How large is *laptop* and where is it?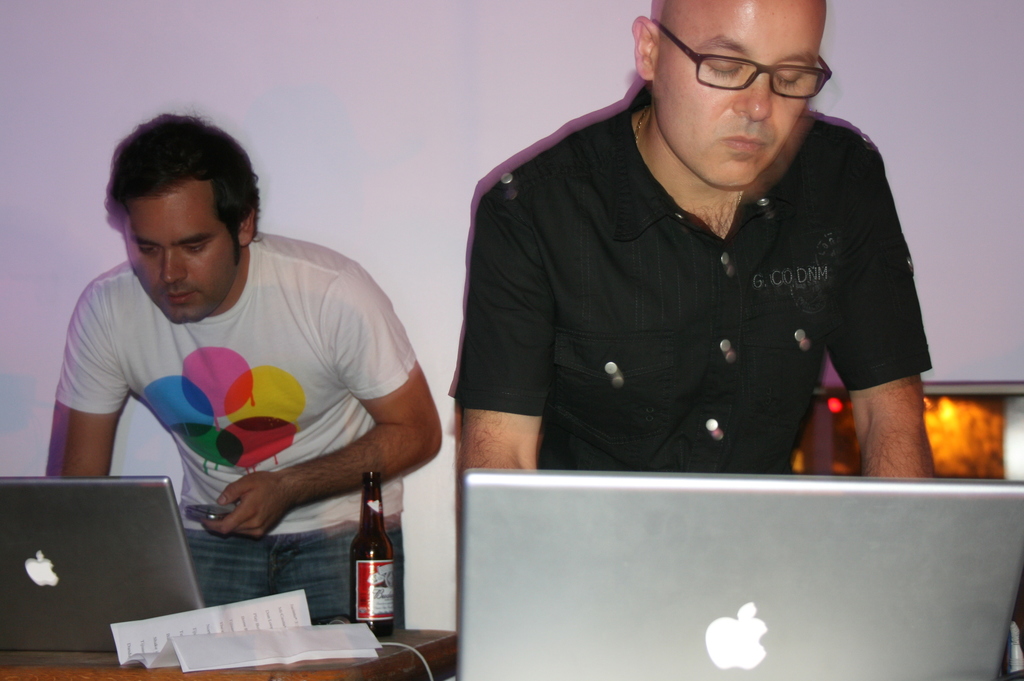
Bounding box: BBox(455, 469, 1023, 680).
